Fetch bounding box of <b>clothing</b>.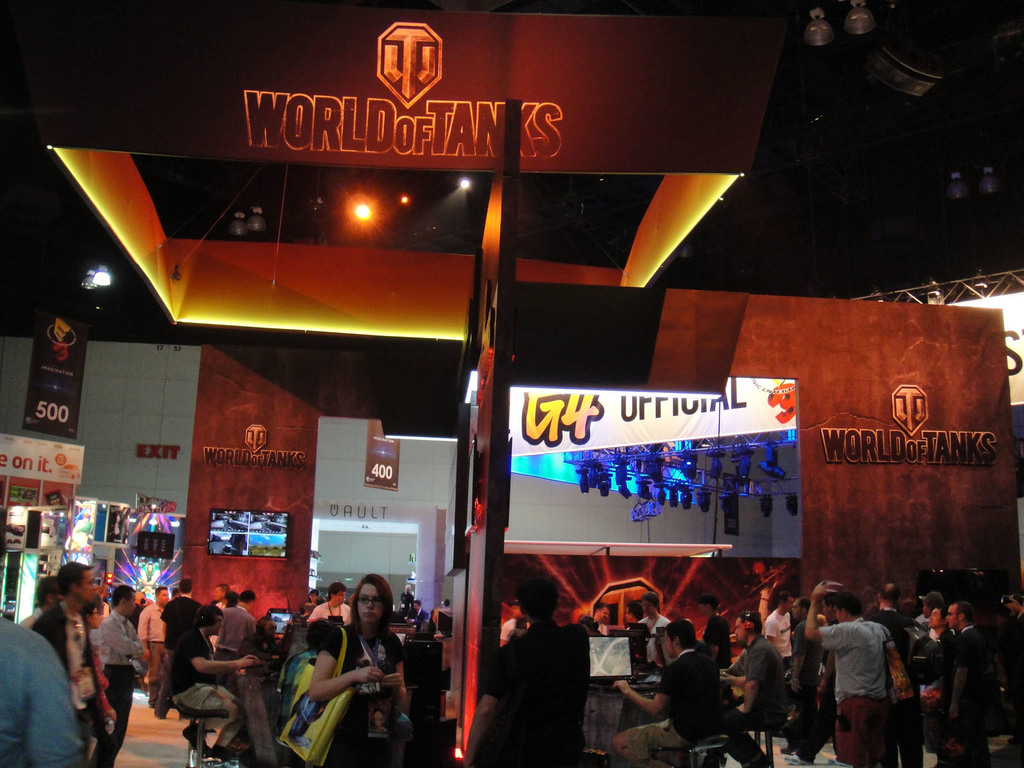
Bbox: bbox=[40, 598, 108, 767].
